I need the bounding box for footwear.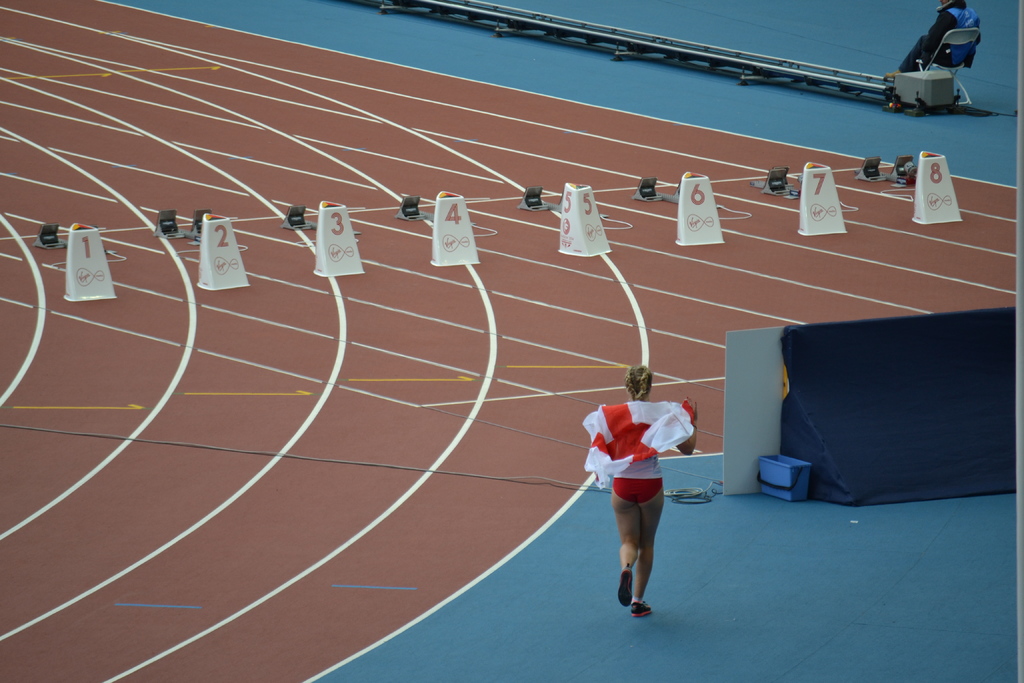
Here it is: region(617, 564, 634, 605).
